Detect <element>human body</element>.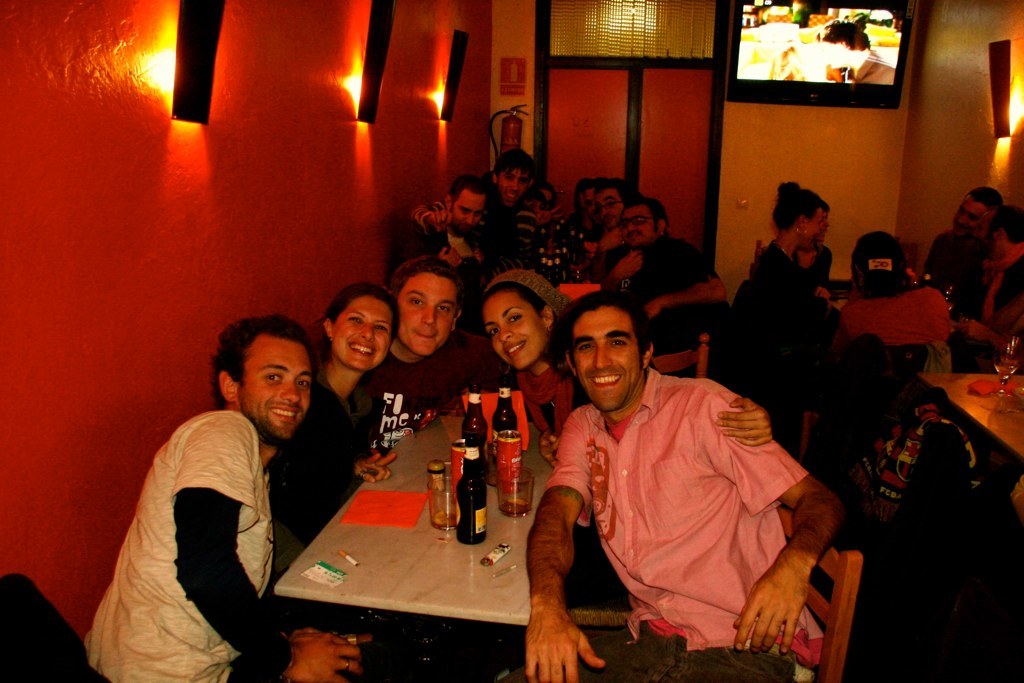
Detected at box=[486, 144, 545, 266].
